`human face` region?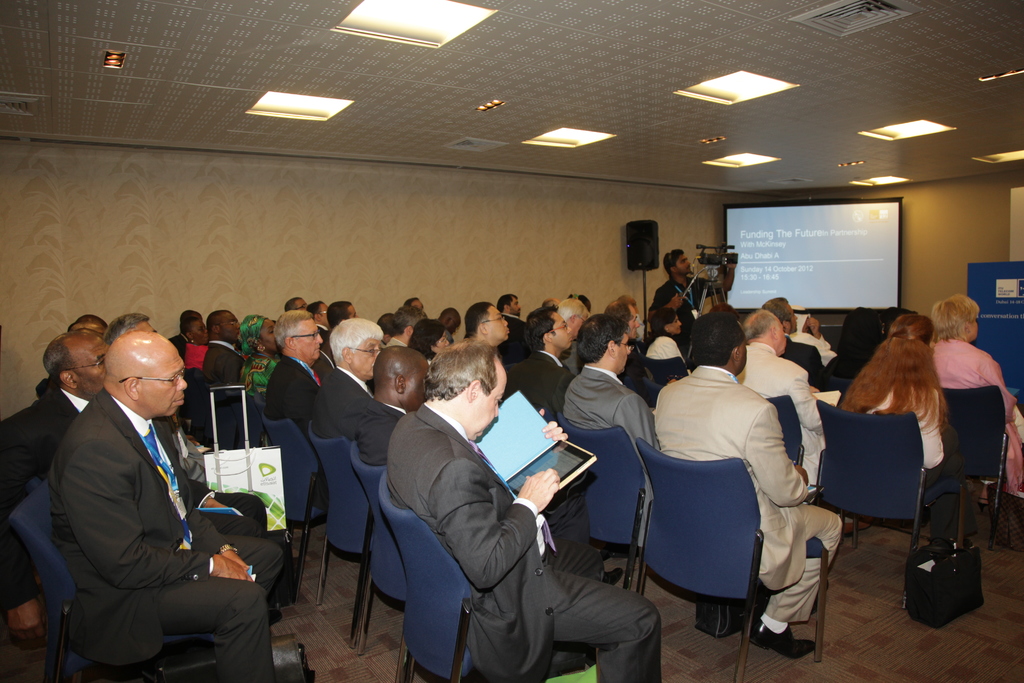
(left=554, top=316, right=572, bottom=346)
